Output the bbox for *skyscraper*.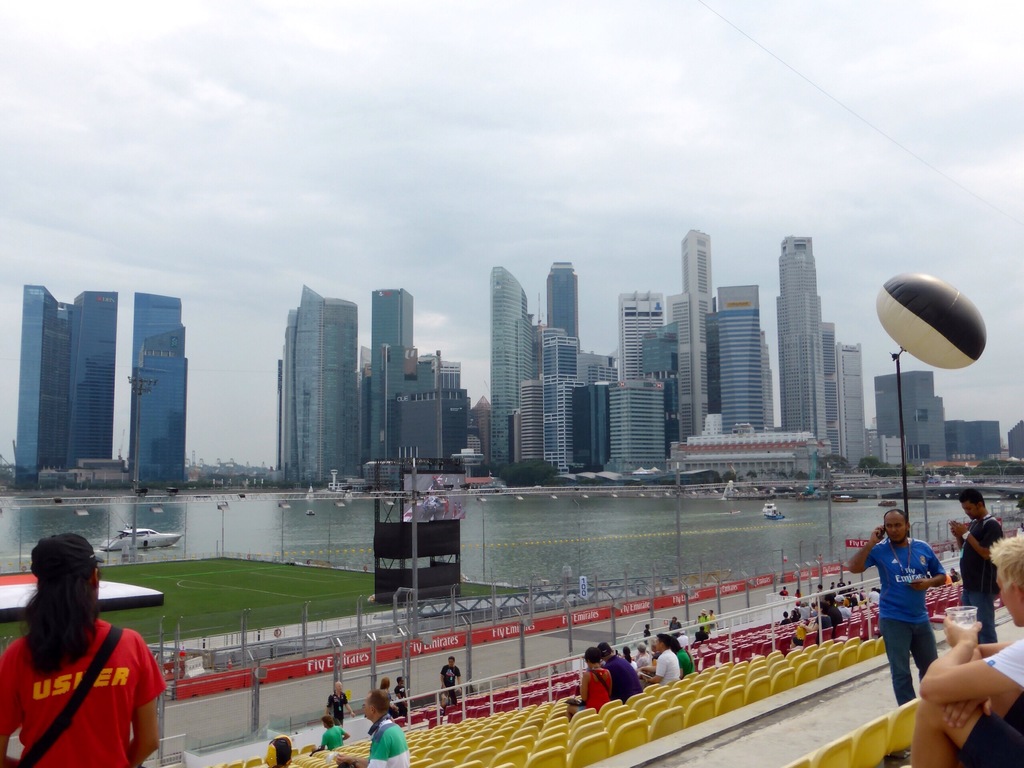
box=[817, 317, 838, 465].
